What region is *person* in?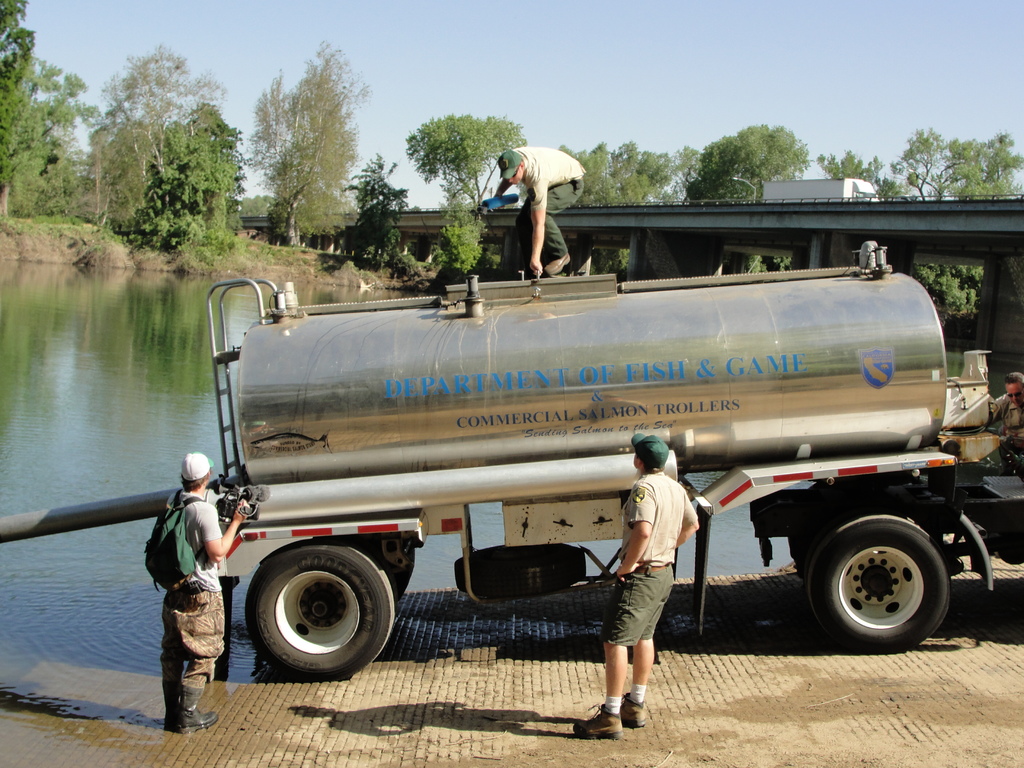
left=984, top=363, right=1023, bottom=471.
